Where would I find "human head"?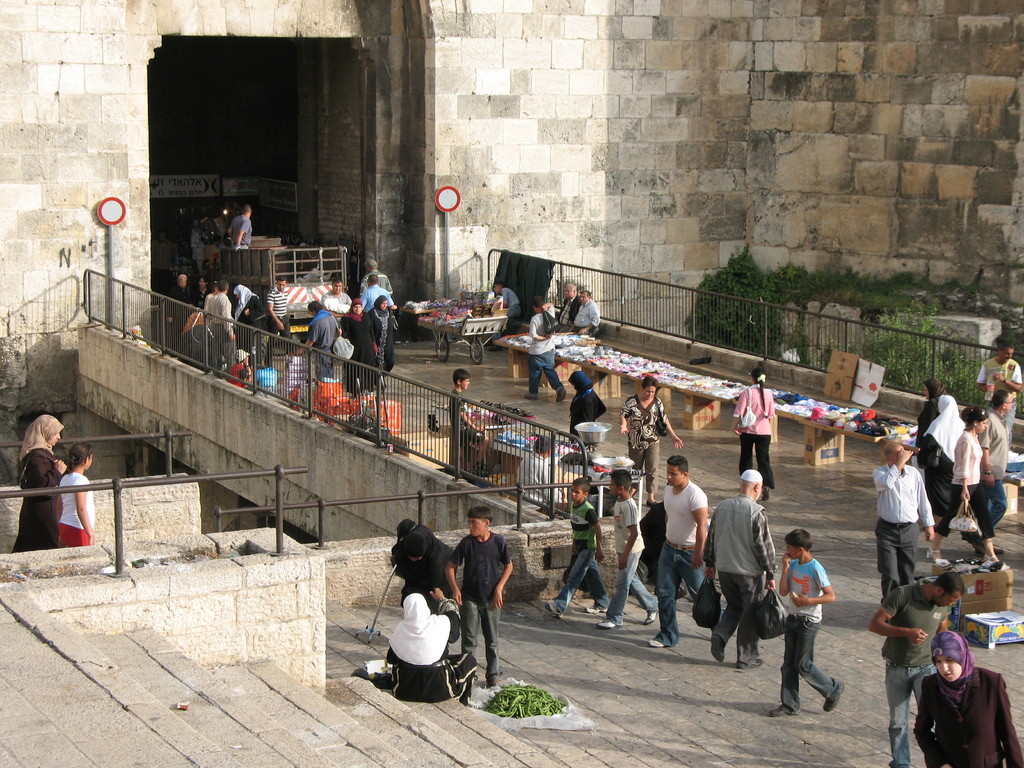
At (left=666, top=456, right=689, bottom=488).
